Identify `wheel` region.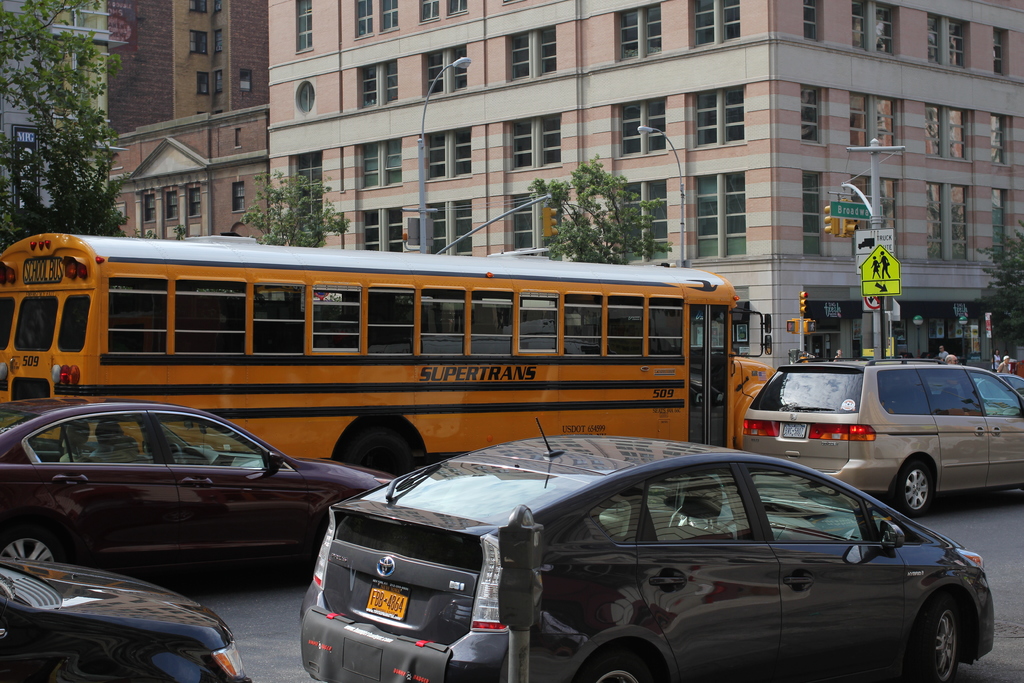
Region: [x1=349, y1=425, x2=421, y2=484].
